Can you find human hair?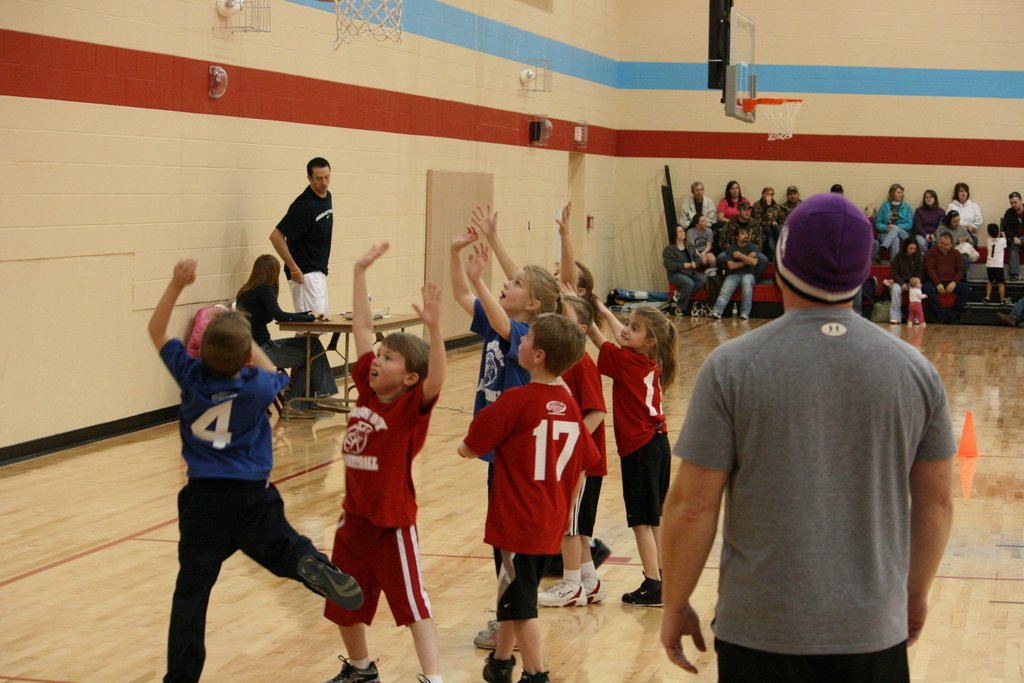
Yes, bounding box: rect(630, 302, 682, 397).
